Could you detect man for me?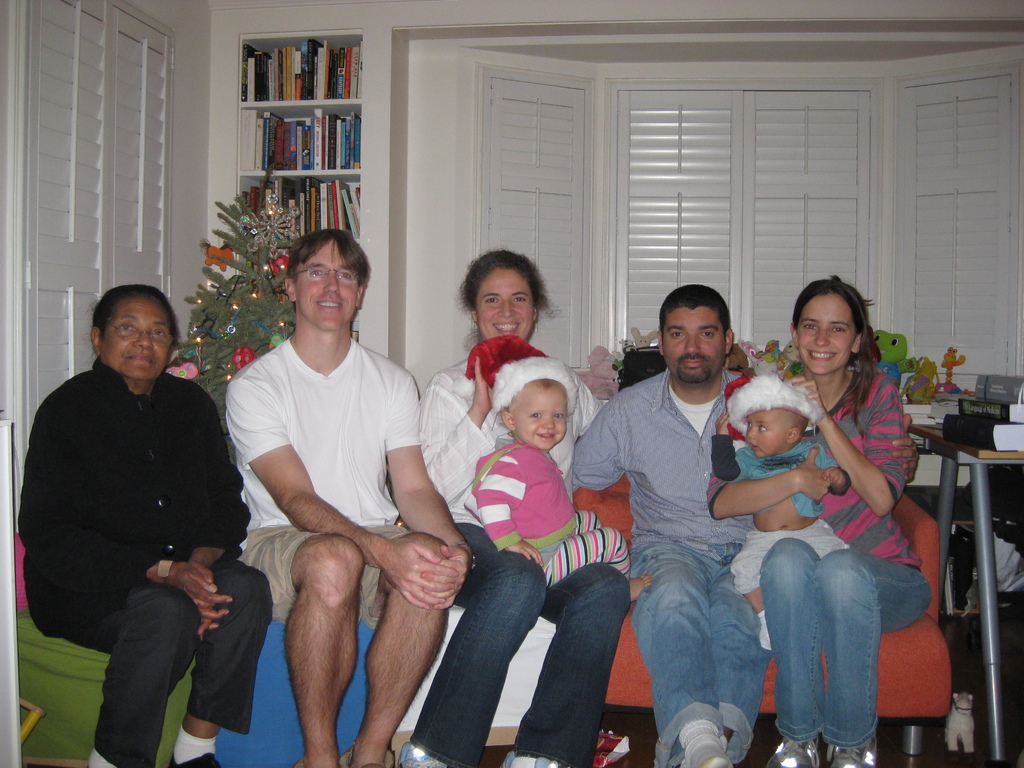
Detection result: rect(26, 257, 259, 755).
